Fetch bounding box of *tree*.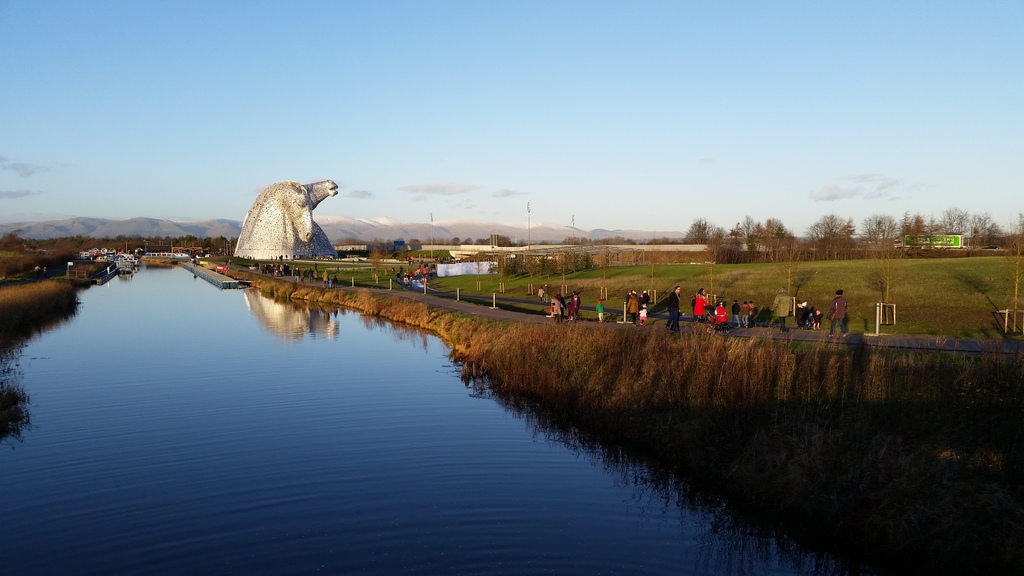
Bbox: {"left": 491, "top": 250, "right": 516, "bottom": 291}.
